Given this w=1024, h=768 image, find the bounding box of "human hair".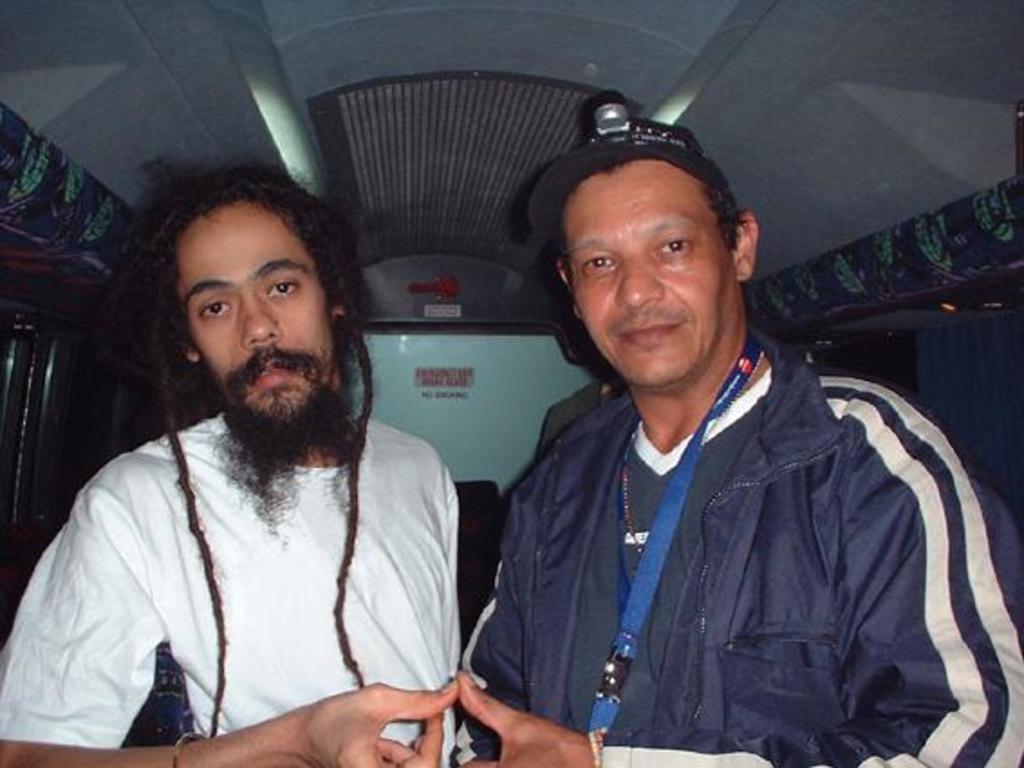
[x1=76, y1=157, x2=385, y2=739].
